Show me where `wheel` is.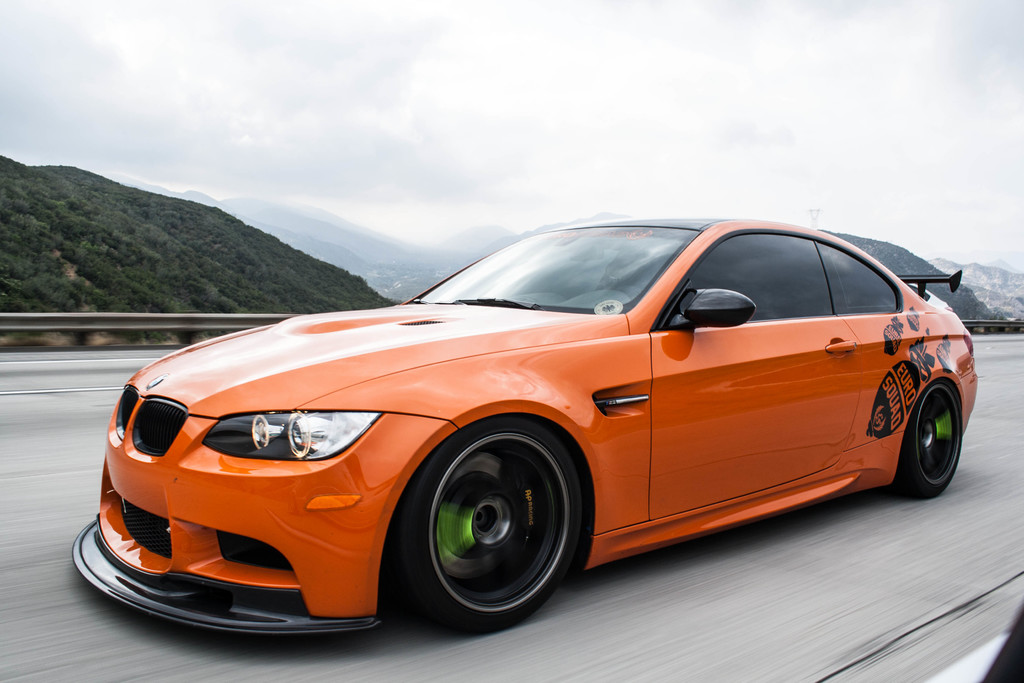
`wheel` is at <region>915, 379, 971, 494</region>.
